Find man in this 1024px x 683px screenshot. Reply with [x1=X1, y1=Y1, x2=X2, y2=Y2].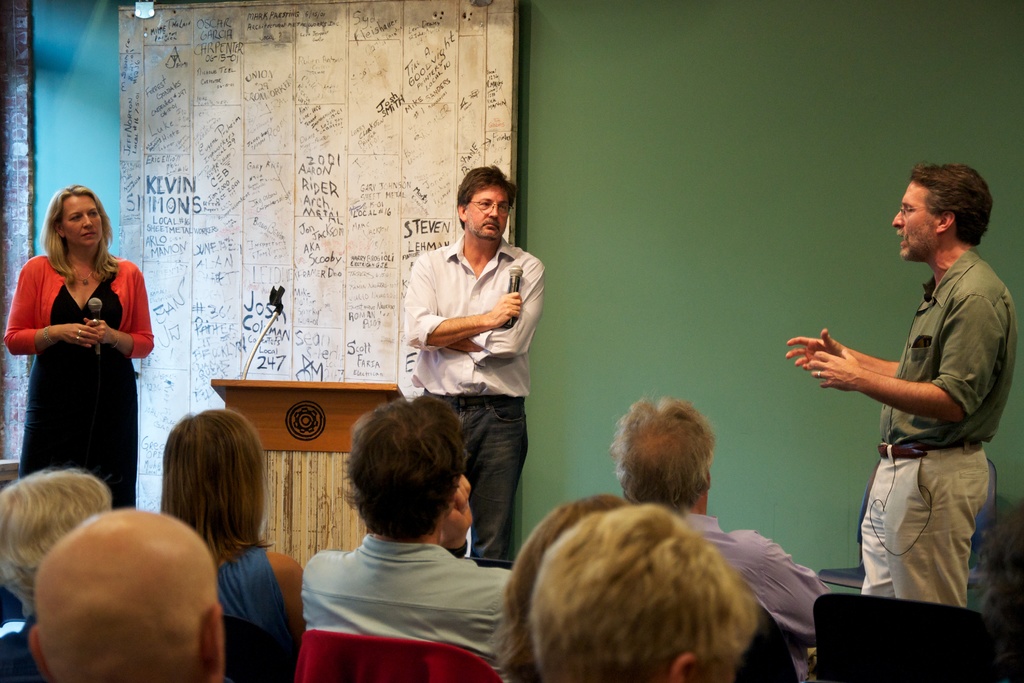
[x1=810, y1=145, x2=1015, y2=652].
